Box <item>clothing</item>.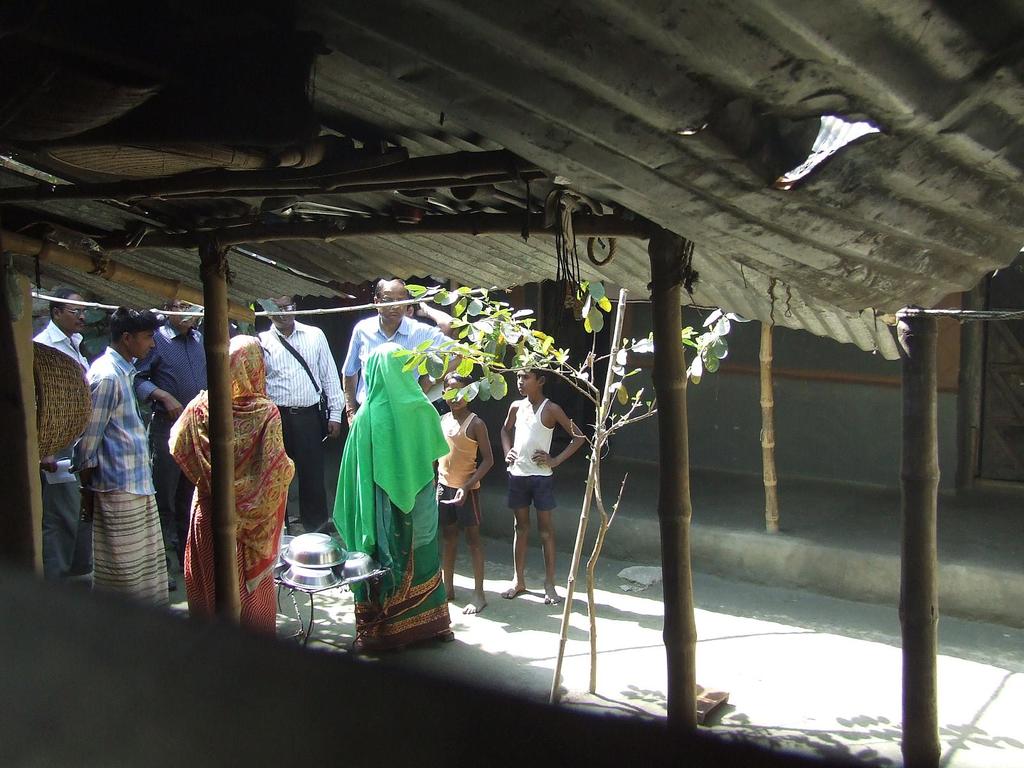
<bbox>136, 329, 206, 559</bbox>.
